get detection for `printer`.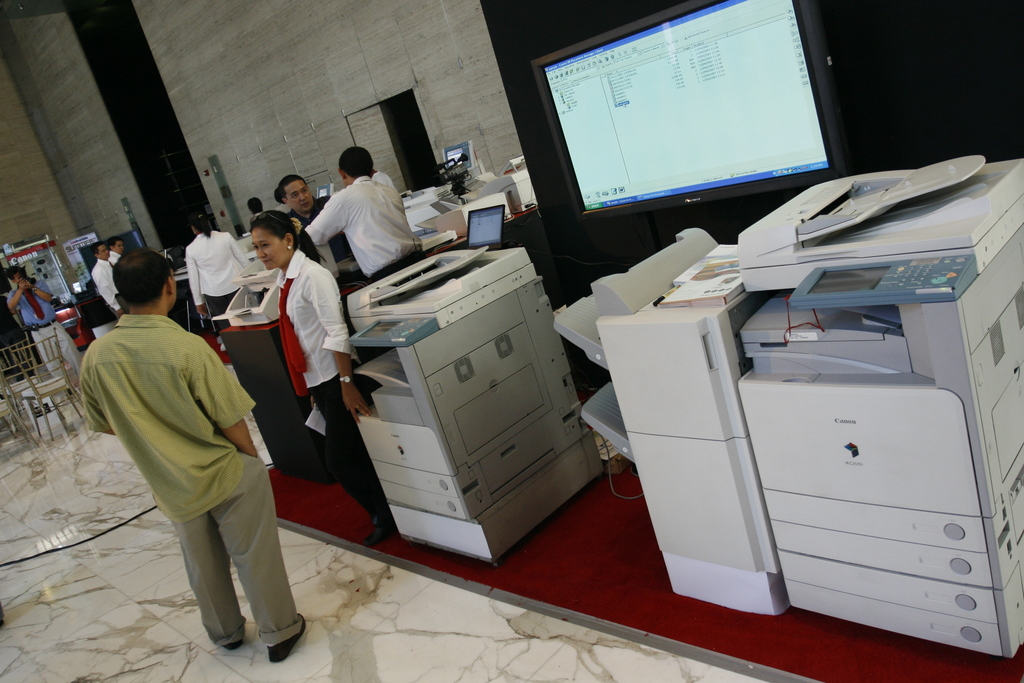
Detection: BBox(552, 151, 1023, 661).
